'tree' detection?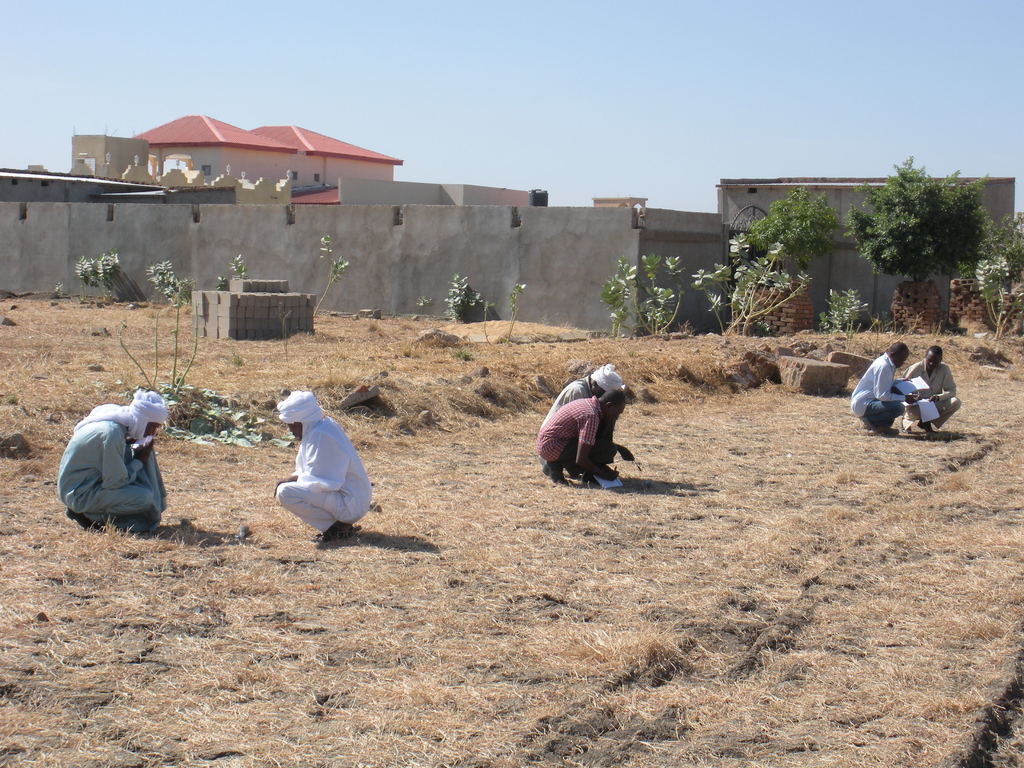
845 154 990 299
